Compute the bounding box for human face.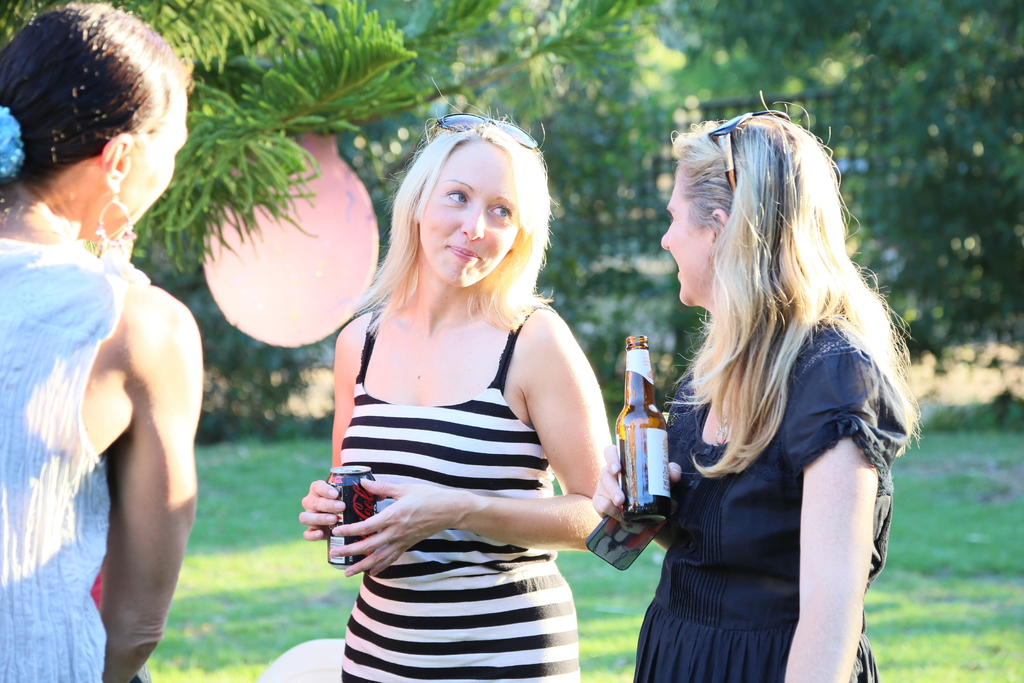
131,90,191,222.
